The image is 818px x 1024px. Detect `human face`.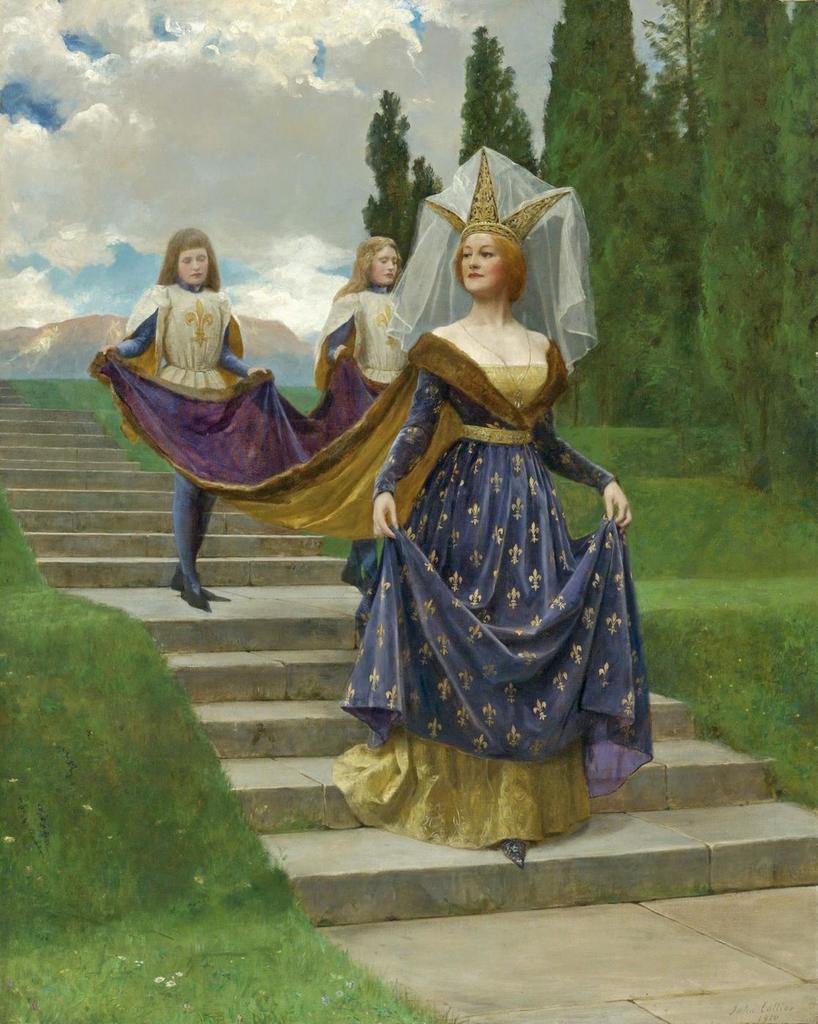
Detection: pyautogui.locateOnScreen(177, 251, 212, 286).
